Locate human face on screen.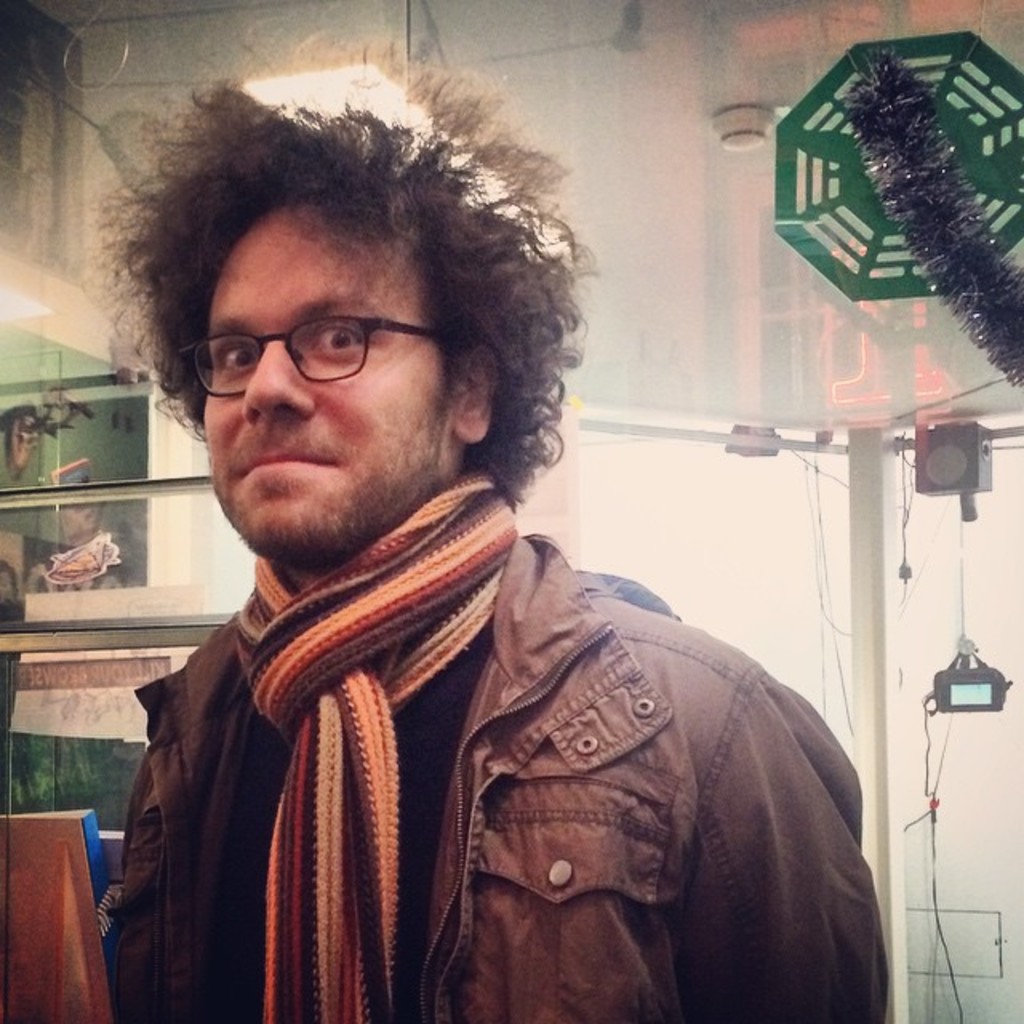
On screen at <bbox>205, 205, 462, 550</bbox>.
